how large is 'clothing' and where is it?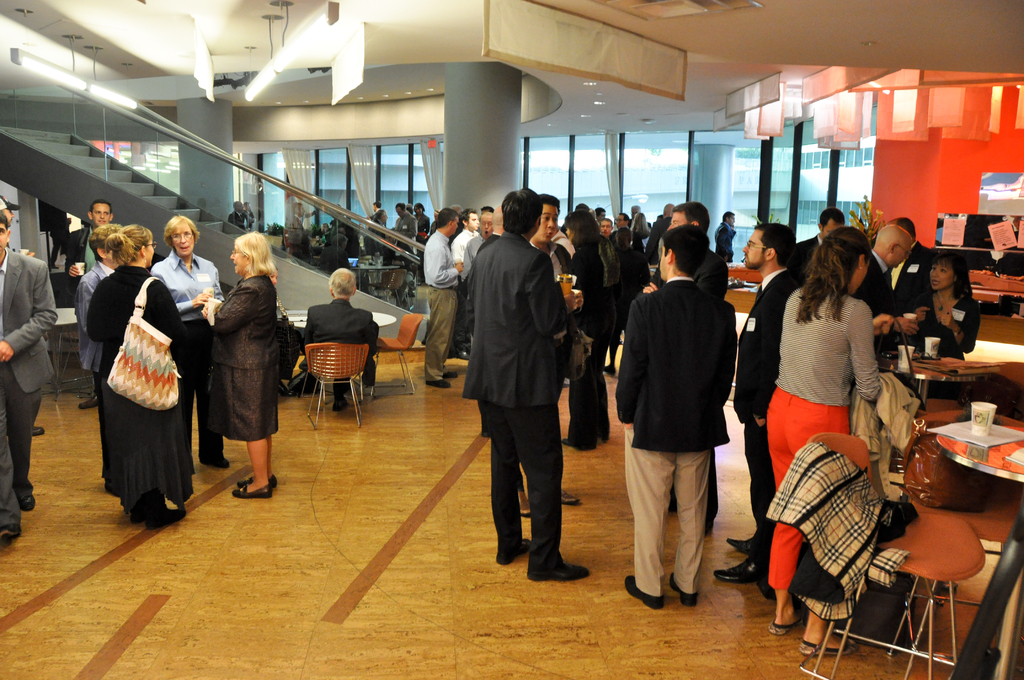
Bounding box: BBox(734, 266, 801, 565).
